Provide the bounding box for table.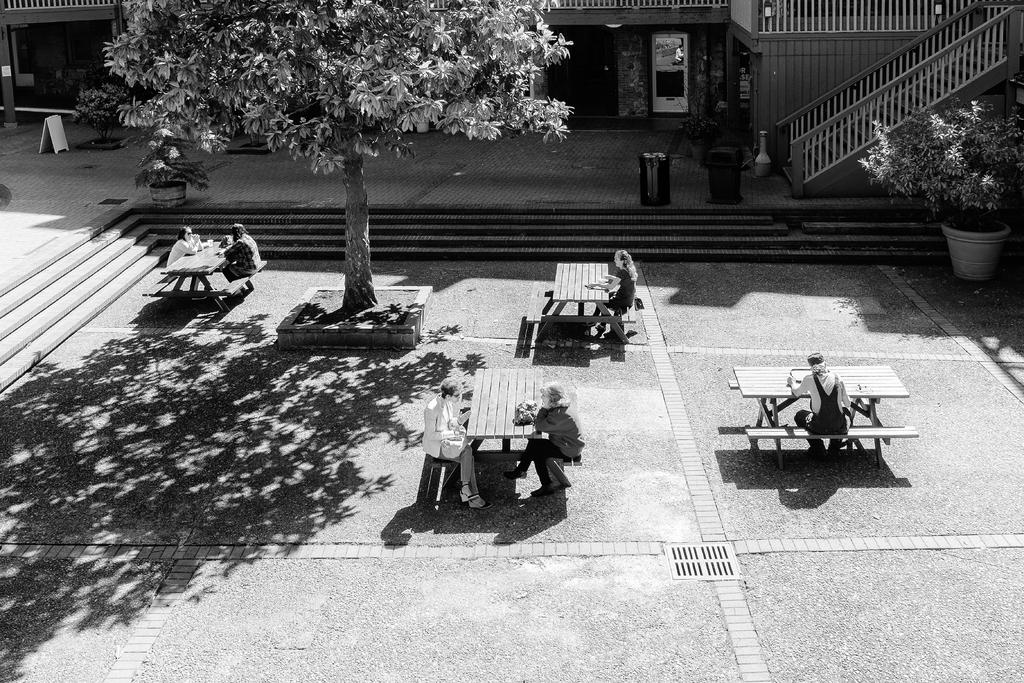
locate(533, 264, 627, 347).
